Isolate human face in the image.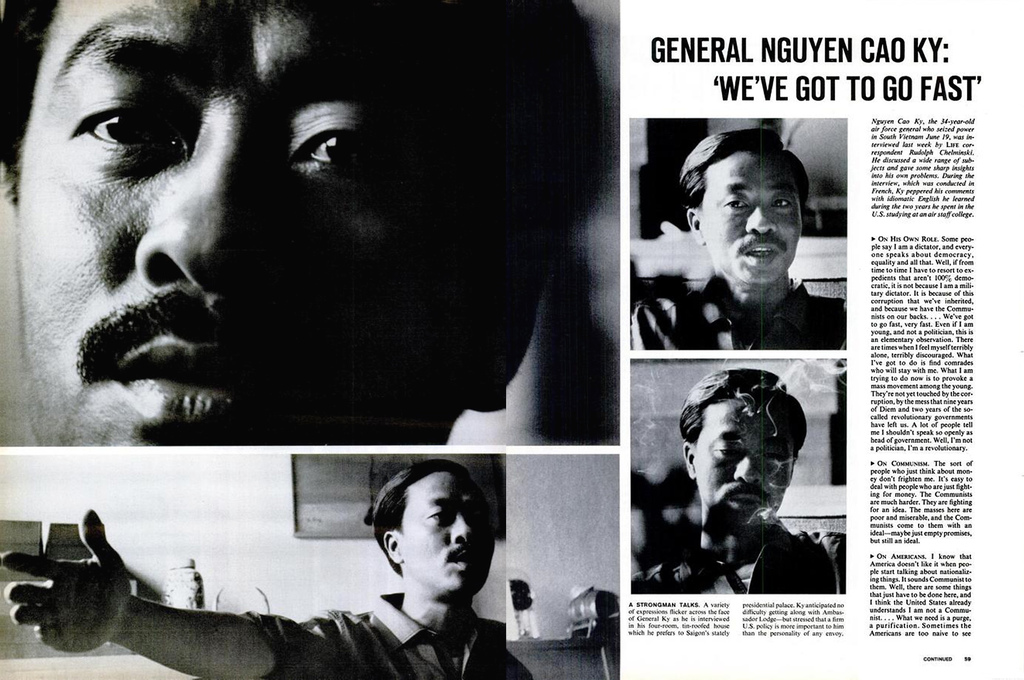
Isolated region: 1 4 475 456.
